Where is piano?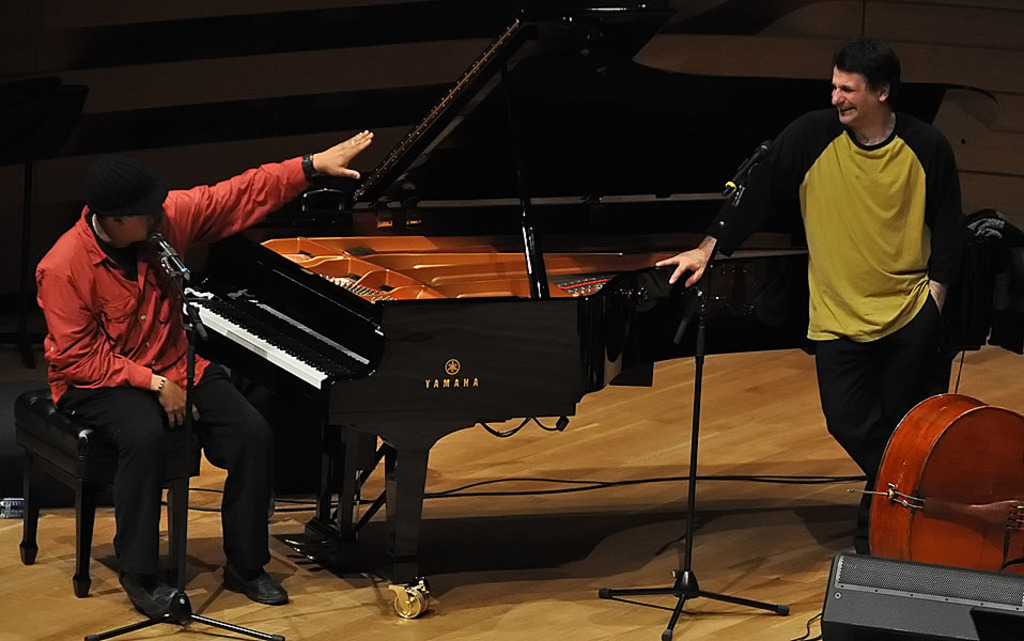
(x1=181, y1=2, x2=1006, y2=588).
